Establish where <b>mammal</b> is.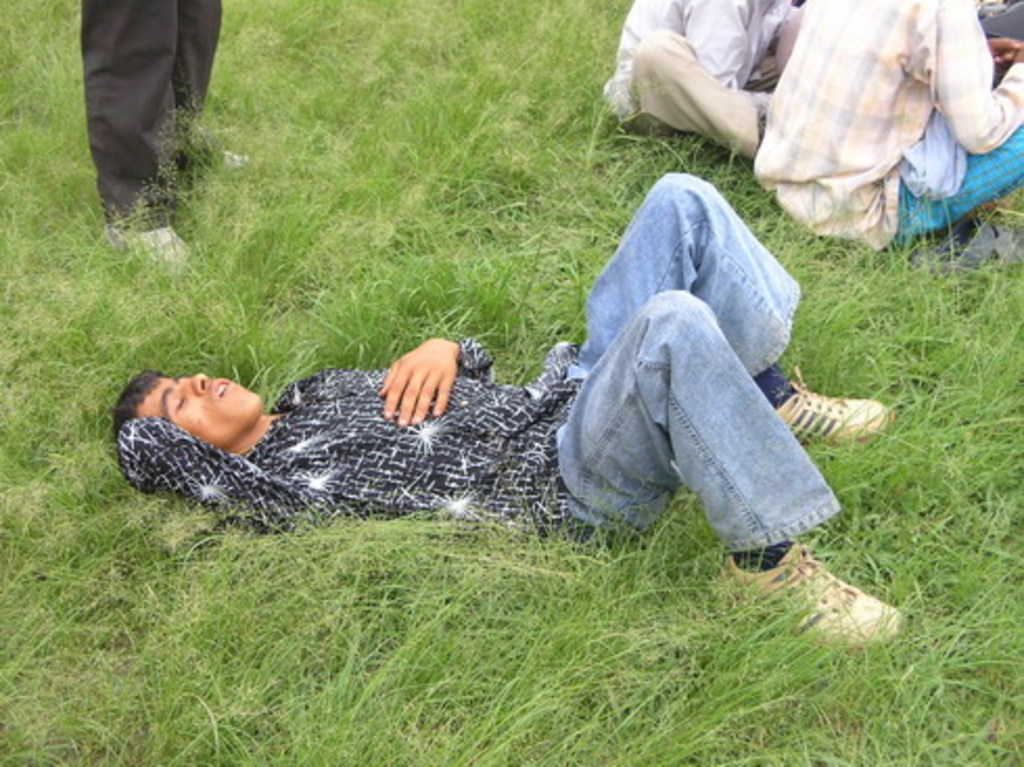
Established at Rect(82, 0, 232, 242).
